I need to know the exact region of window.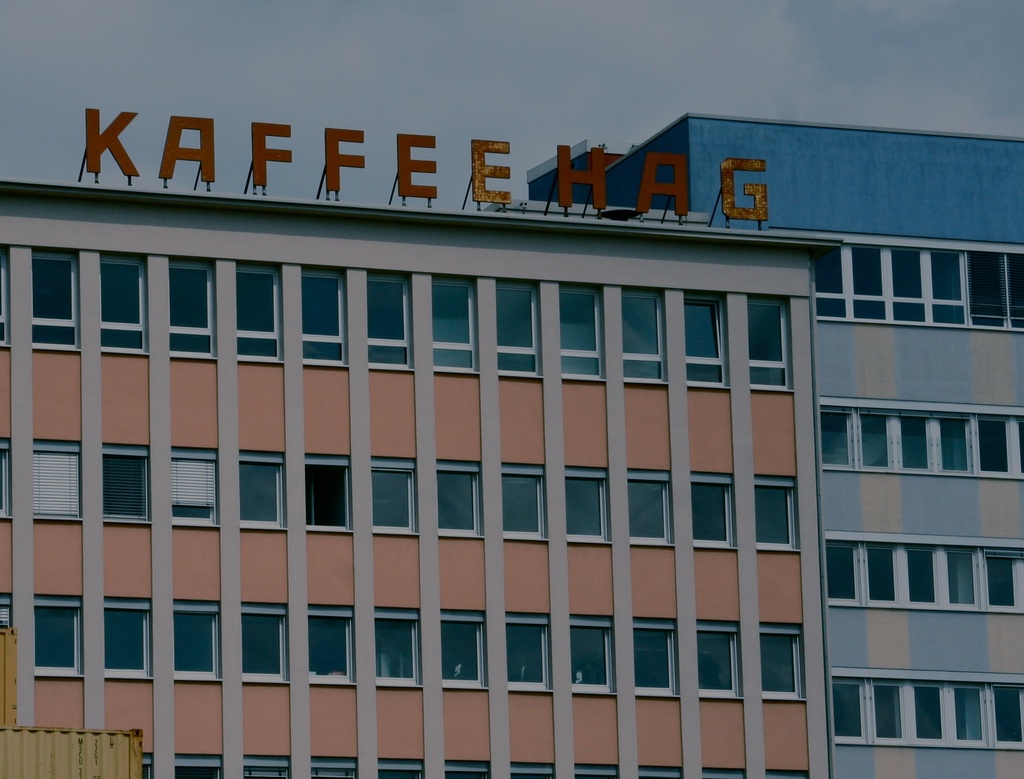
Region: box=[627, 468, 675, 546].
